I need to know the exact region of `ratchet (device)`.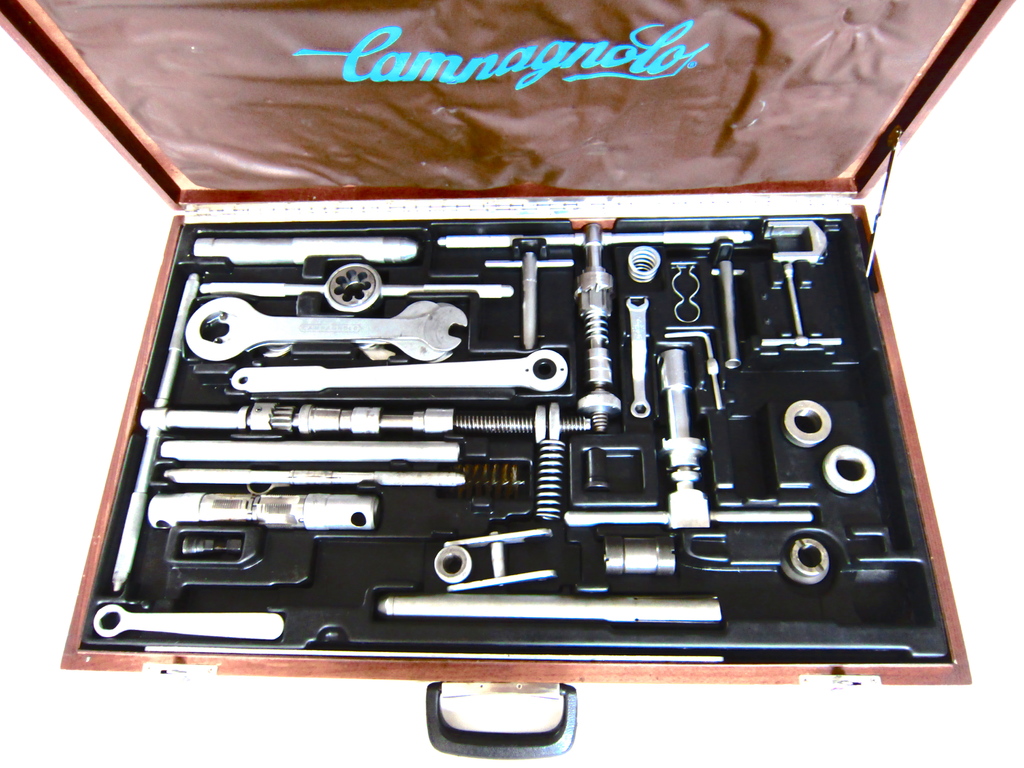
Region: 623, 291, 654, 422.
